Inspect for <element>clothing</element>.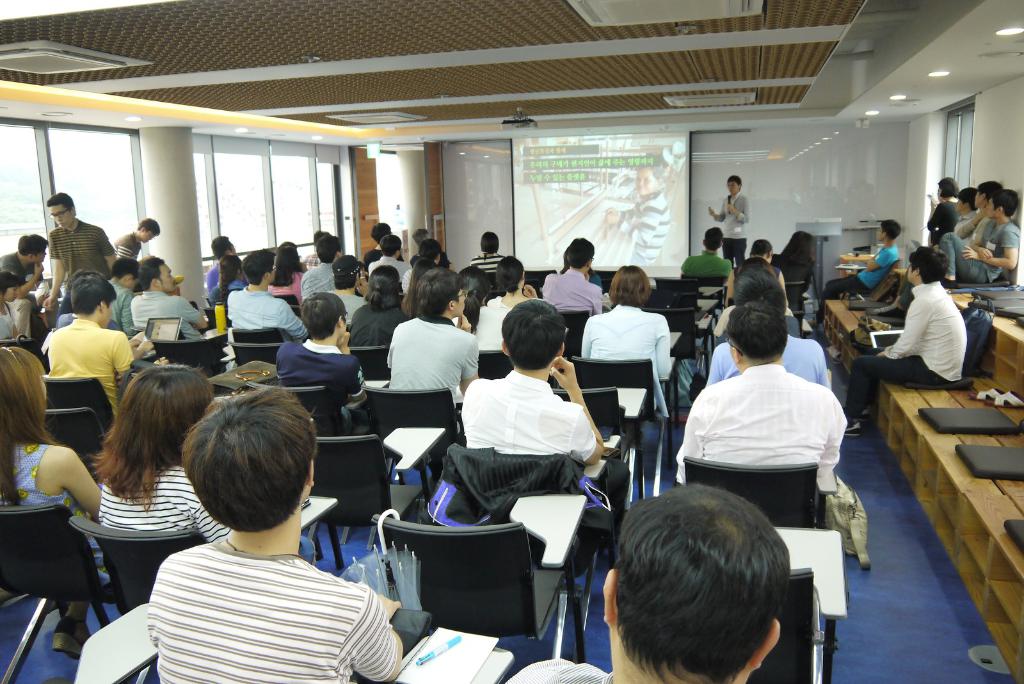
Inspection: (x1=712, y1=343, x2=827, y2=384).
